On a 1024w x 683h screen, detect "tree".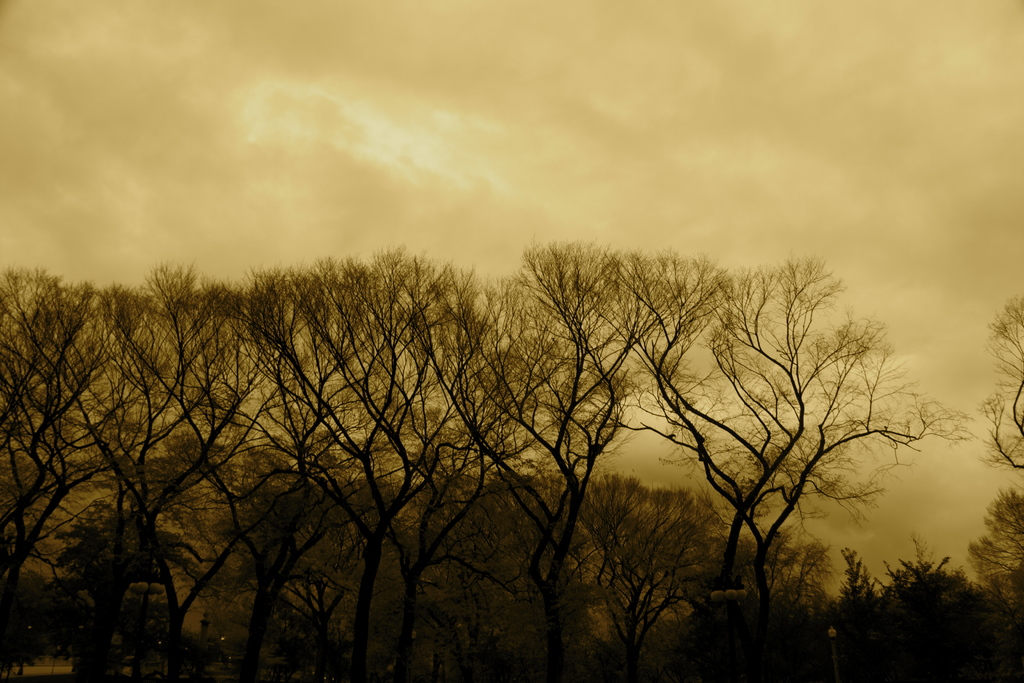
pyautogui.locateOnScreen(204, 240, 534, 682).
